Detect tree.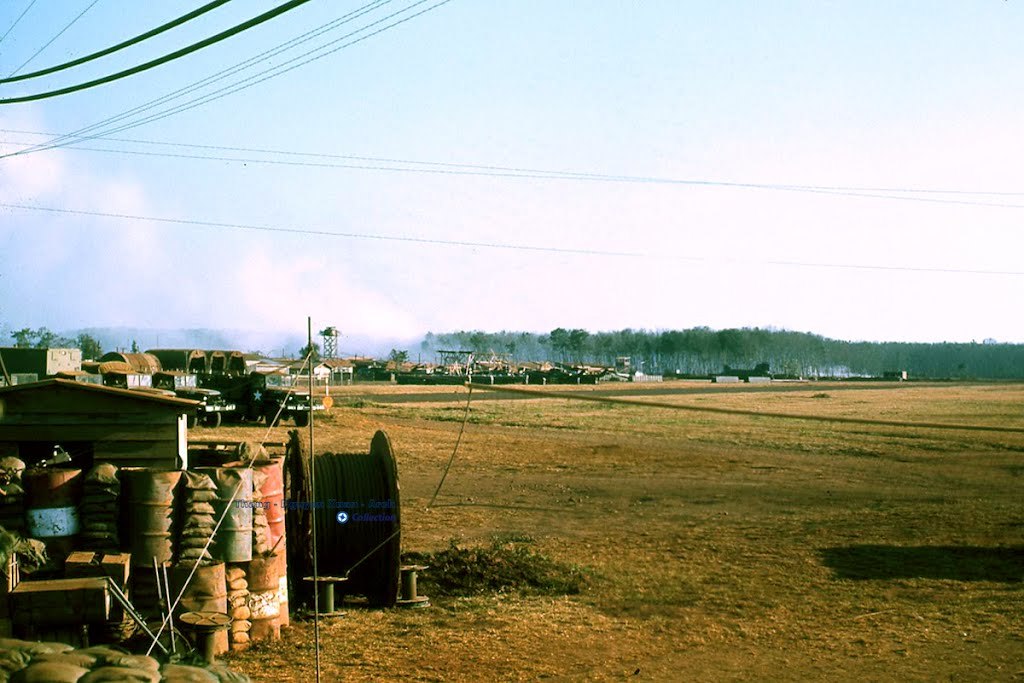
Detected at <box>19,330,112,358</box>.
